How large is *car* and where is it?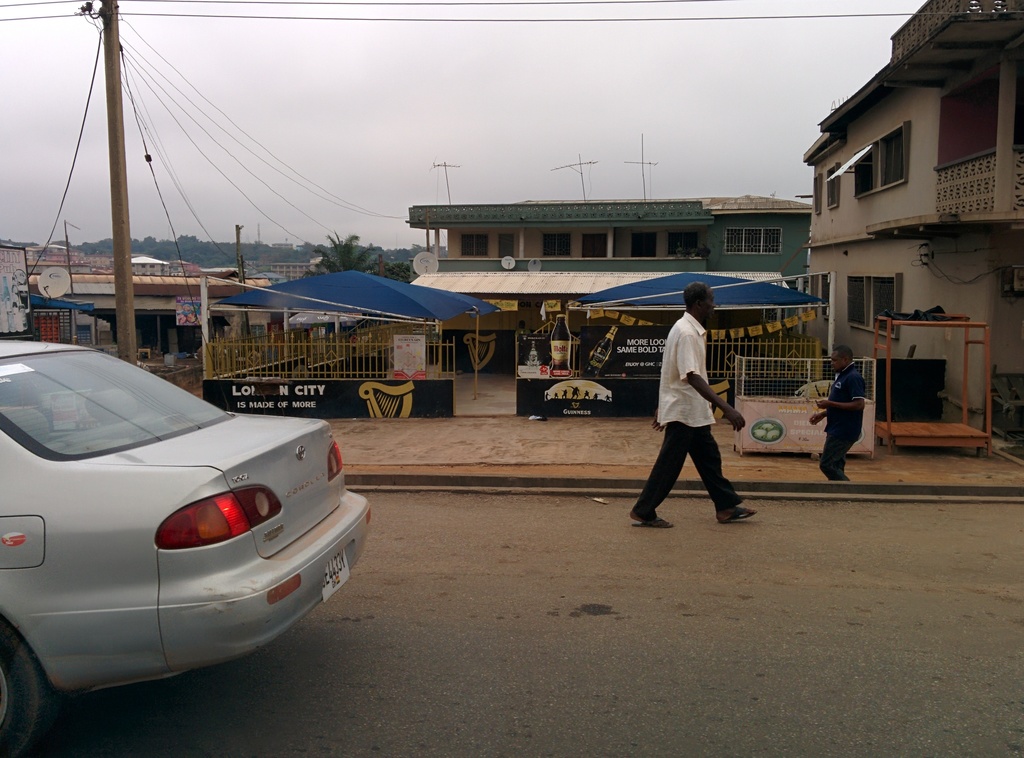
Bounding box: <box>1,339,363,700</box>.
